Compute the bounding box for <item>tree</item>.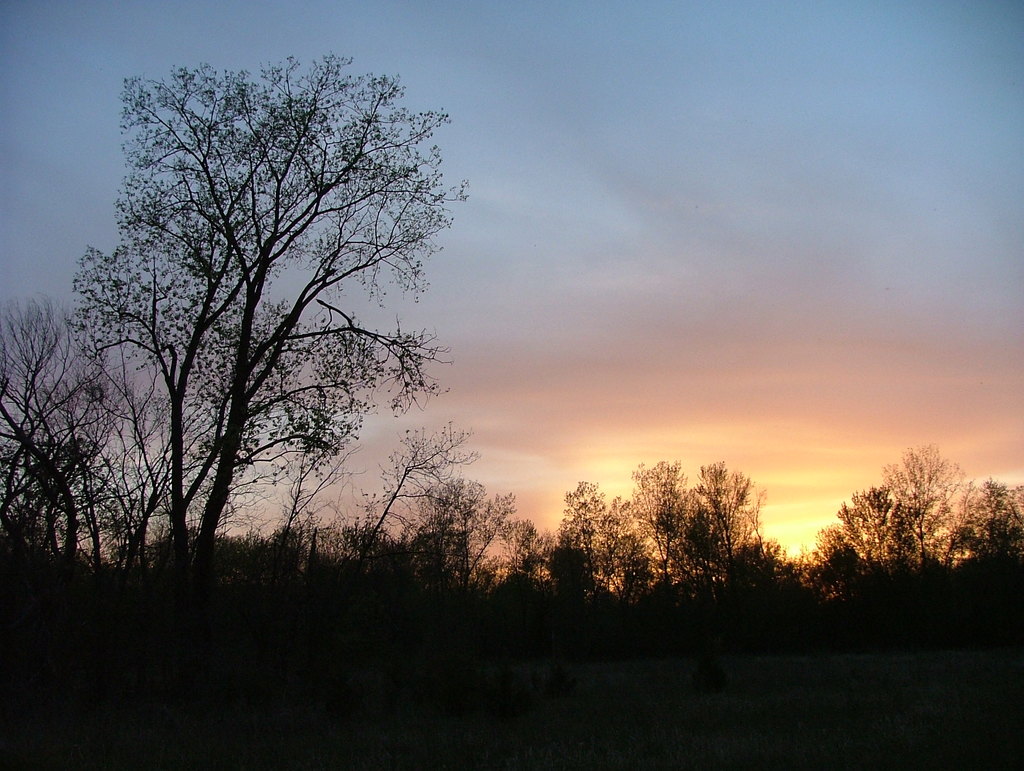
<box>80,48,454,556</box>.
